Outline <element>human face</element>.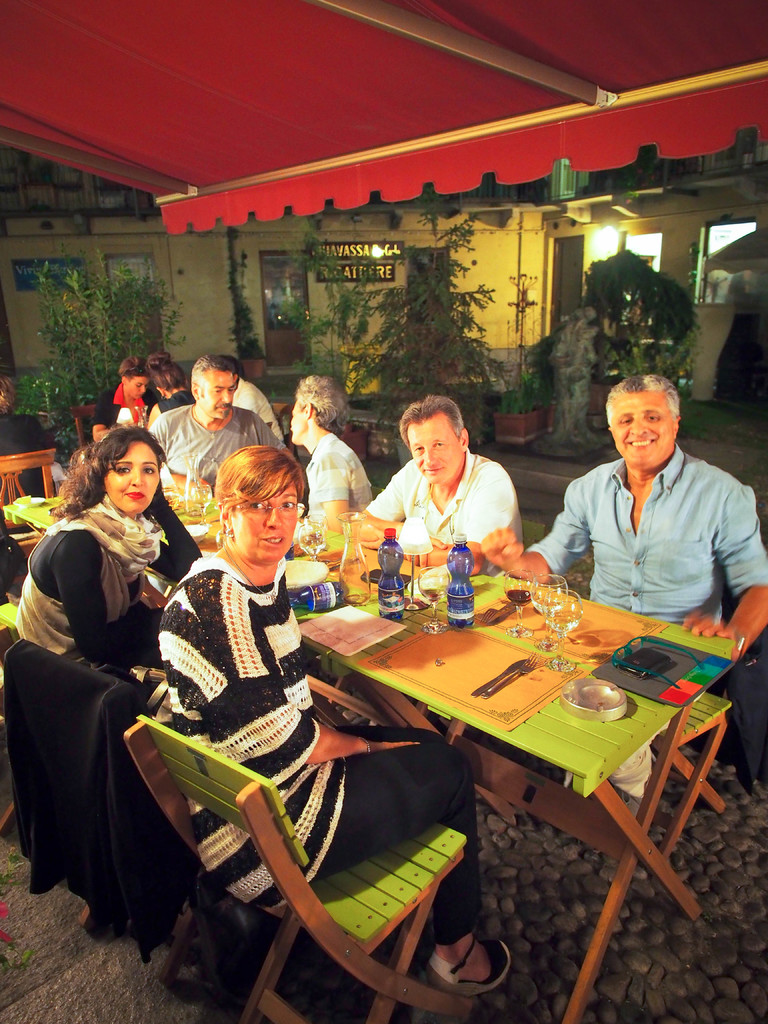
Outline: x1=196 y1=370 x2=235 y2=420.
